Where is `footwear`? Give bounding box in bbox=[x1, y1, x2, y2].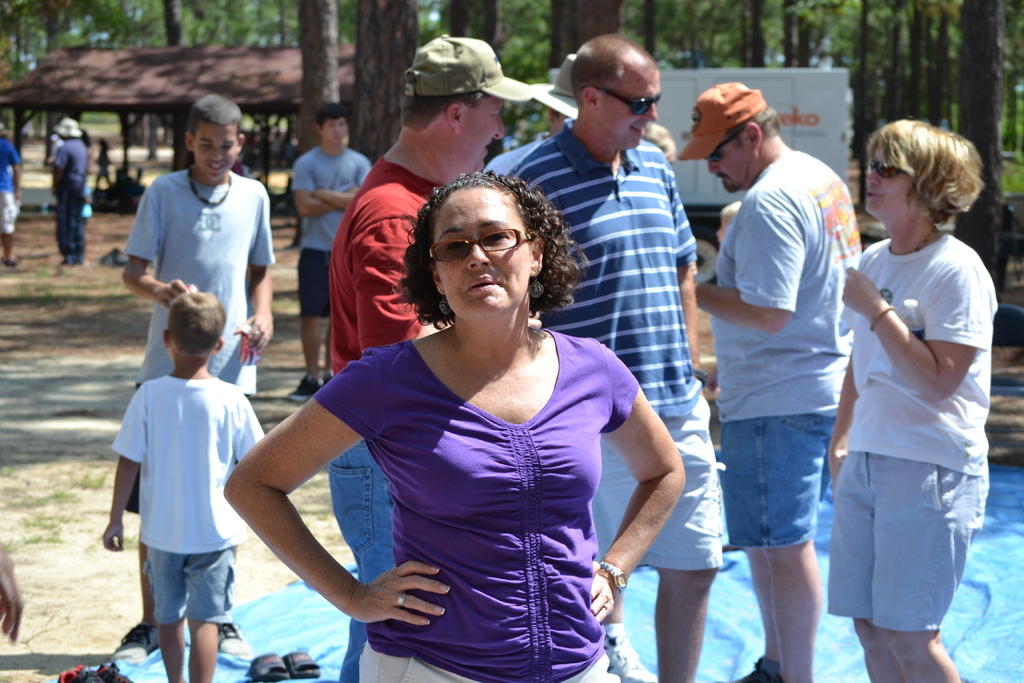
bbox=[708, 654, 779, 682].
